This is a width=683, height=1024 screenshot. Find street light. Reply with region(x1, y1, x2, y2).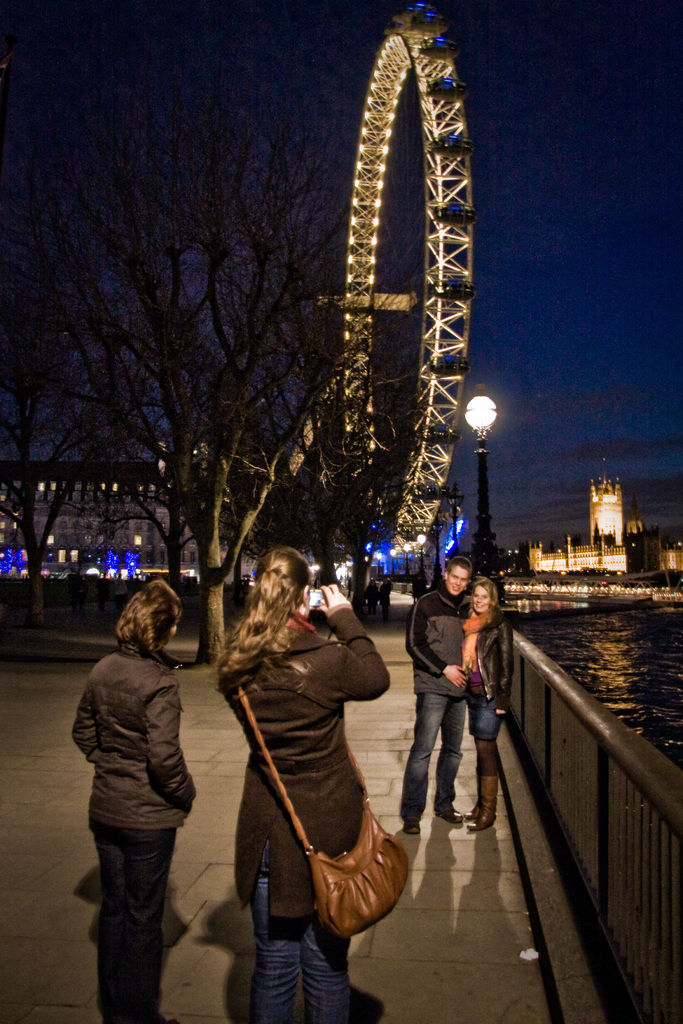
region(390, 545, 395, 579).
